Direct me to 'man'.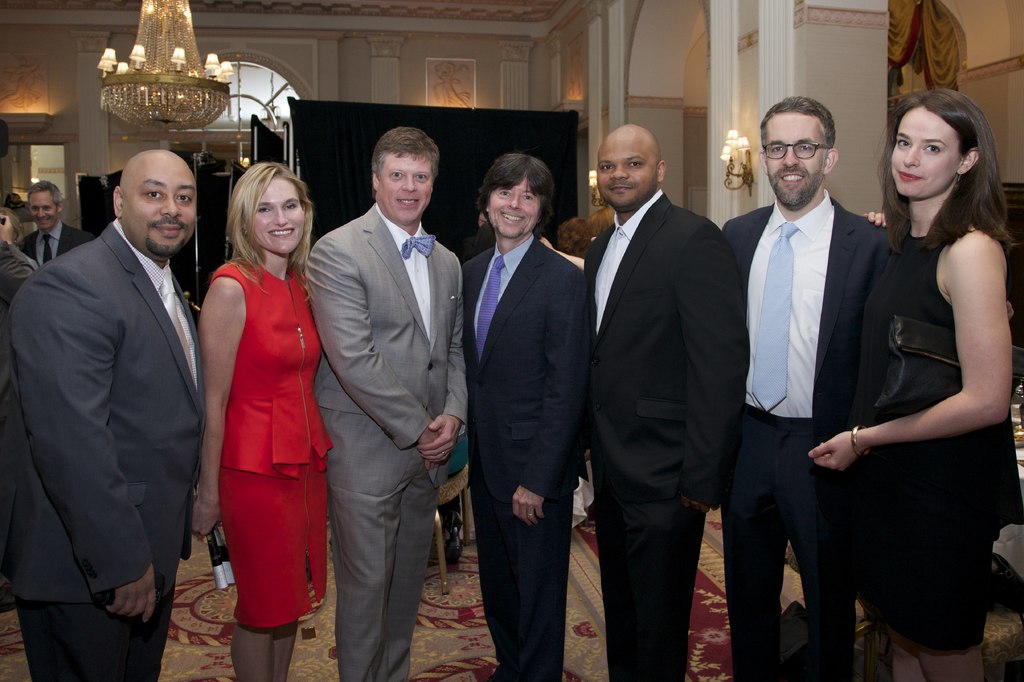
Direction: 7 91 225 681.
